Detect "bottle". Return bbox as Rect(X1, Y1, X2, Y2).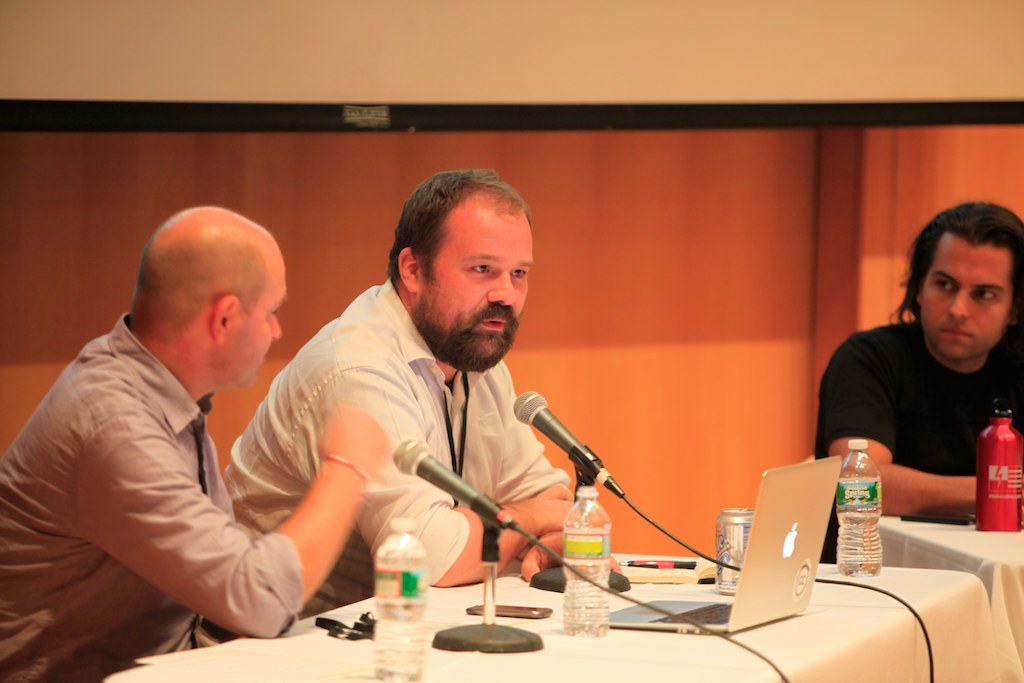
Rect(833, 437, 881, 579).
